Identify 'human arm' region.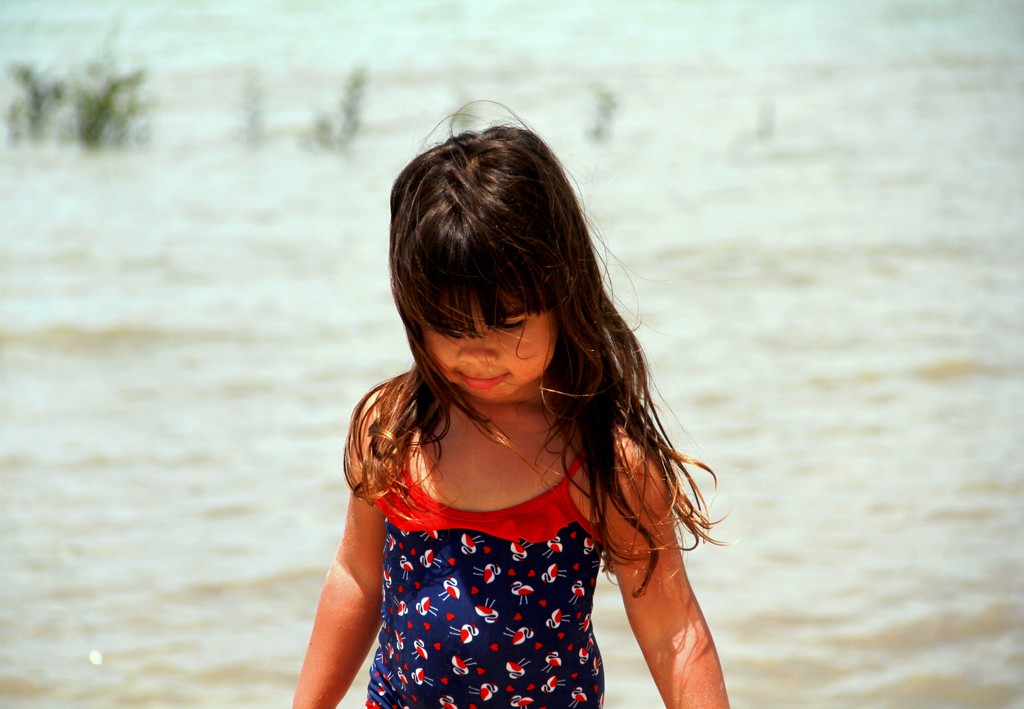
Region: box=[289, 400, 388, 708].
